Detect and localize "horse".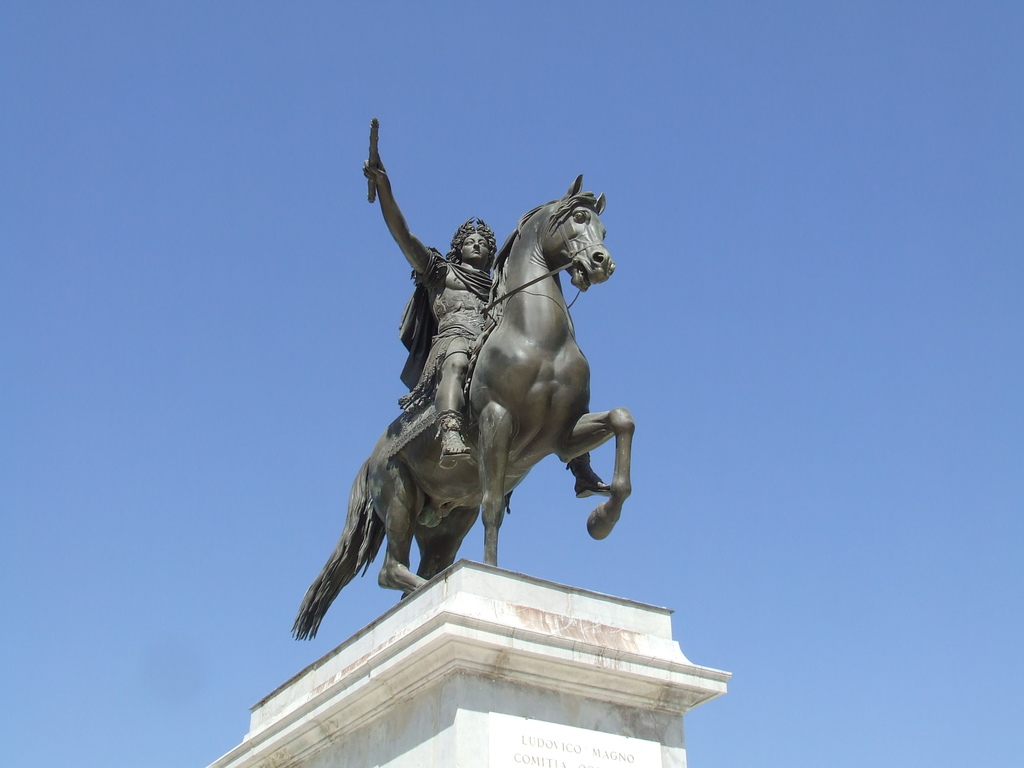
Localized at BBox(291, 178, 640, 643).
